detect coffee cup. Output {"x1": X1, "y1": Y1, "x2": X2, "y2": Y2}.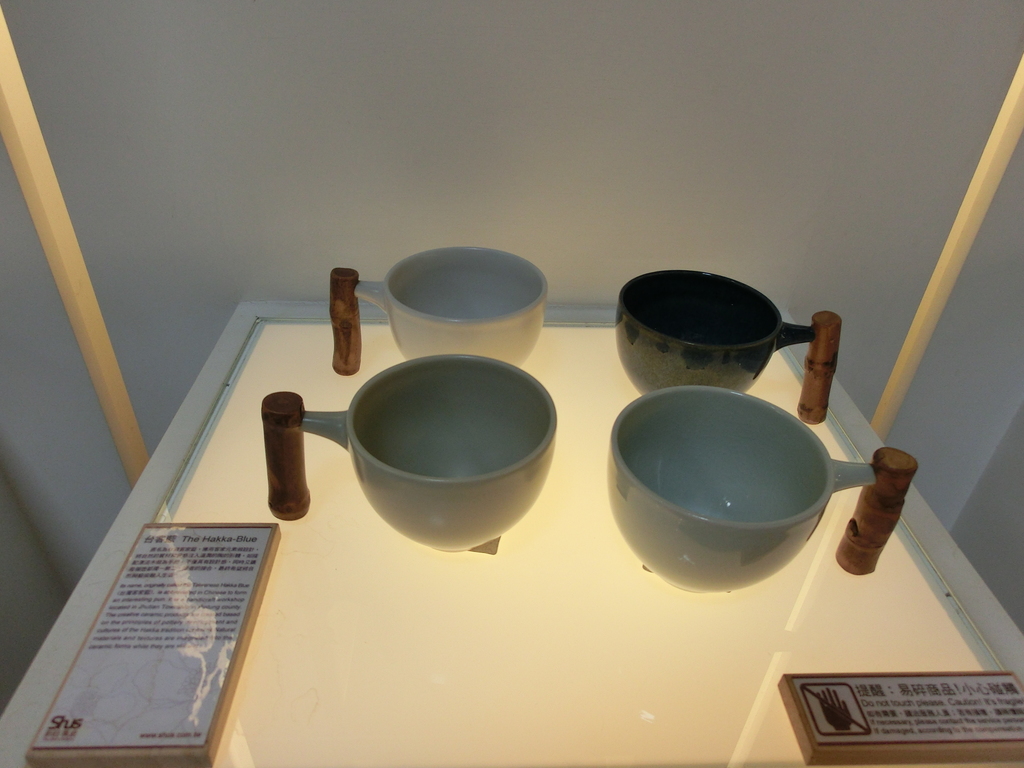
{"x1": 257, "y1": 352, "x2": 558, "y2": 553}.
